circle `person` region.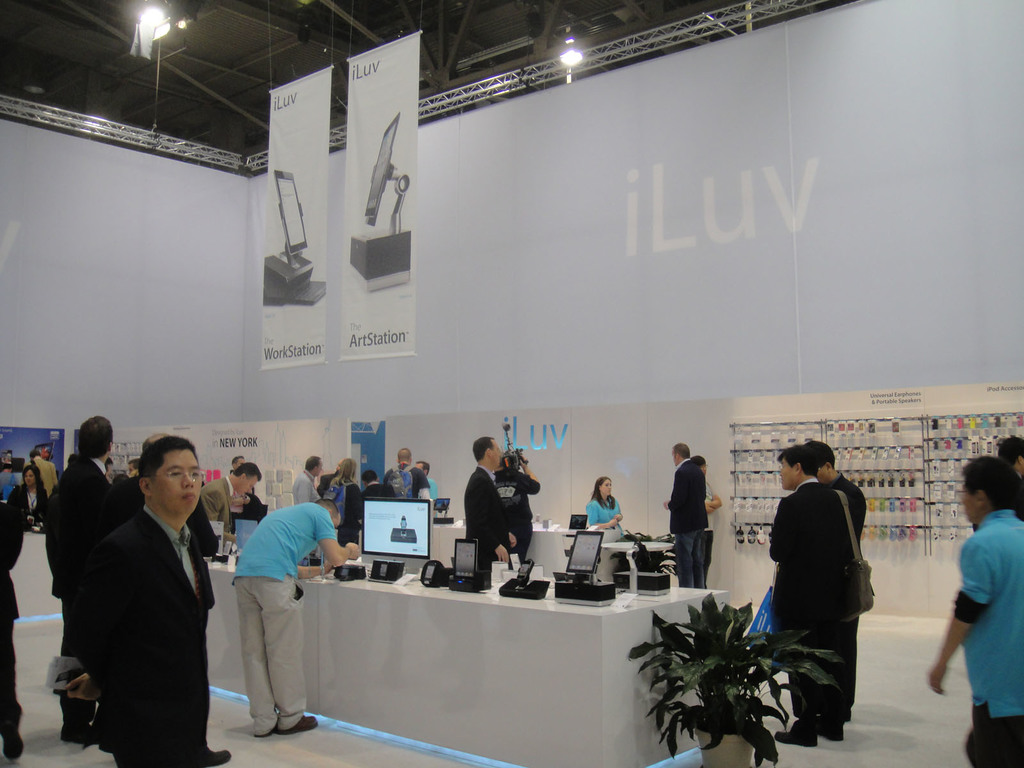
Region: (x1=0, y1=470, x2=24, y2=767).
